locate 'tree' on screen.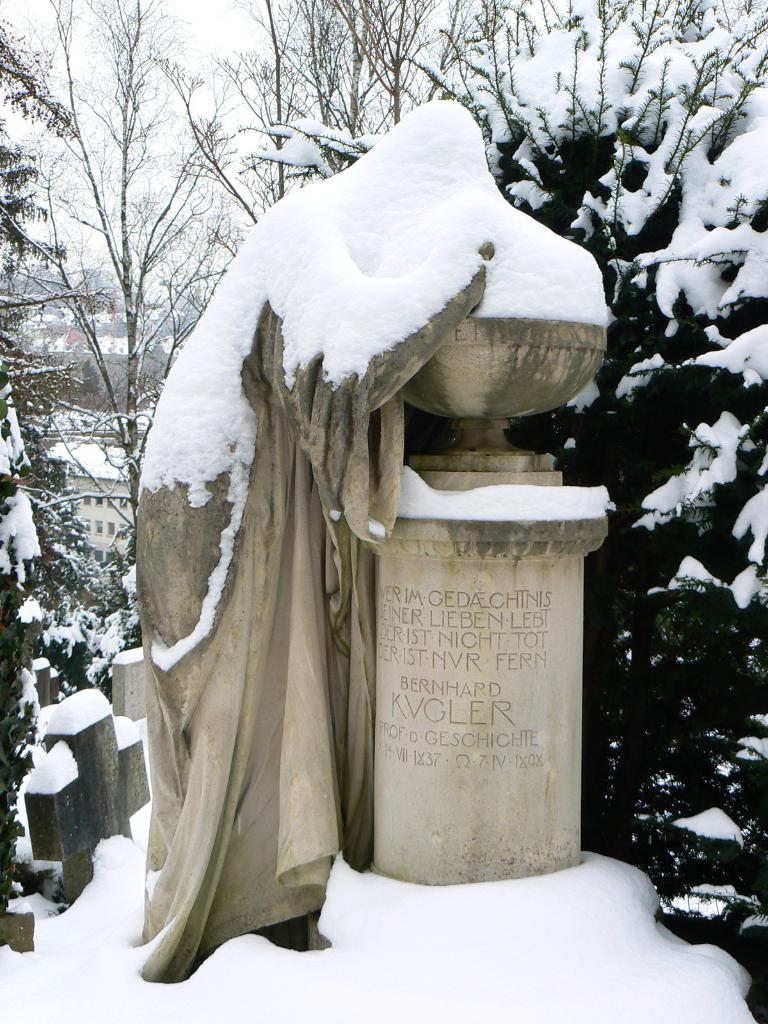
On screen at (0,0,271,556).
